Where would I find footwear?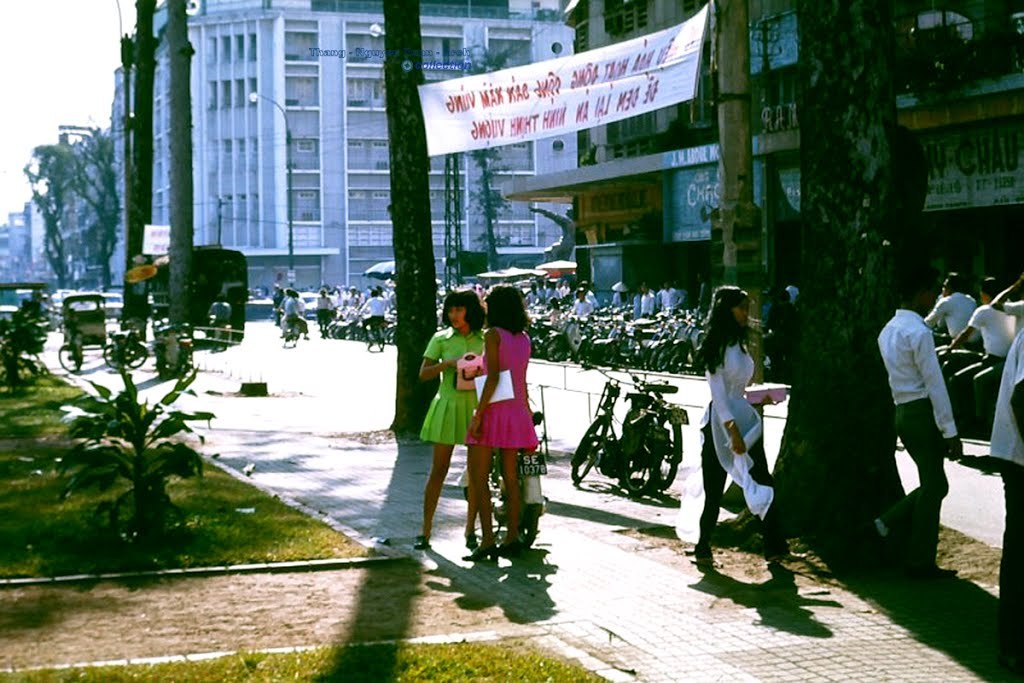
At [left=864, top=517, right=891, bottom=552].
